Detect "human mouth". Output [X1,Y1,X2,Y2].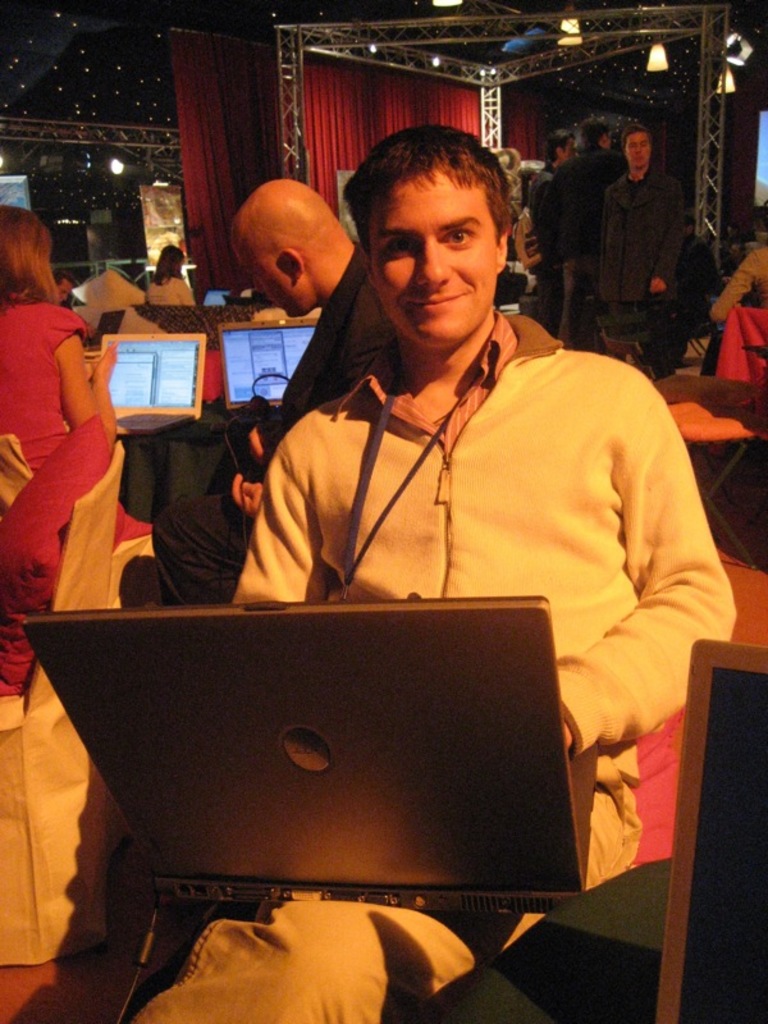
[399,289,463,307].
